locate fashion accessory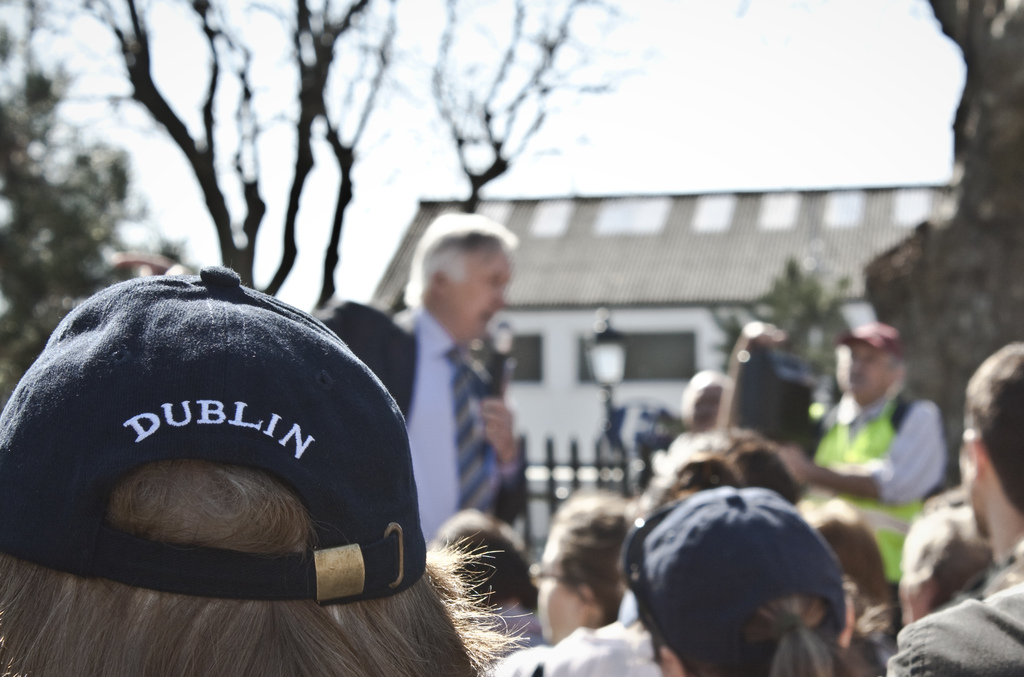
Rect(616, 501, 685, 641)
